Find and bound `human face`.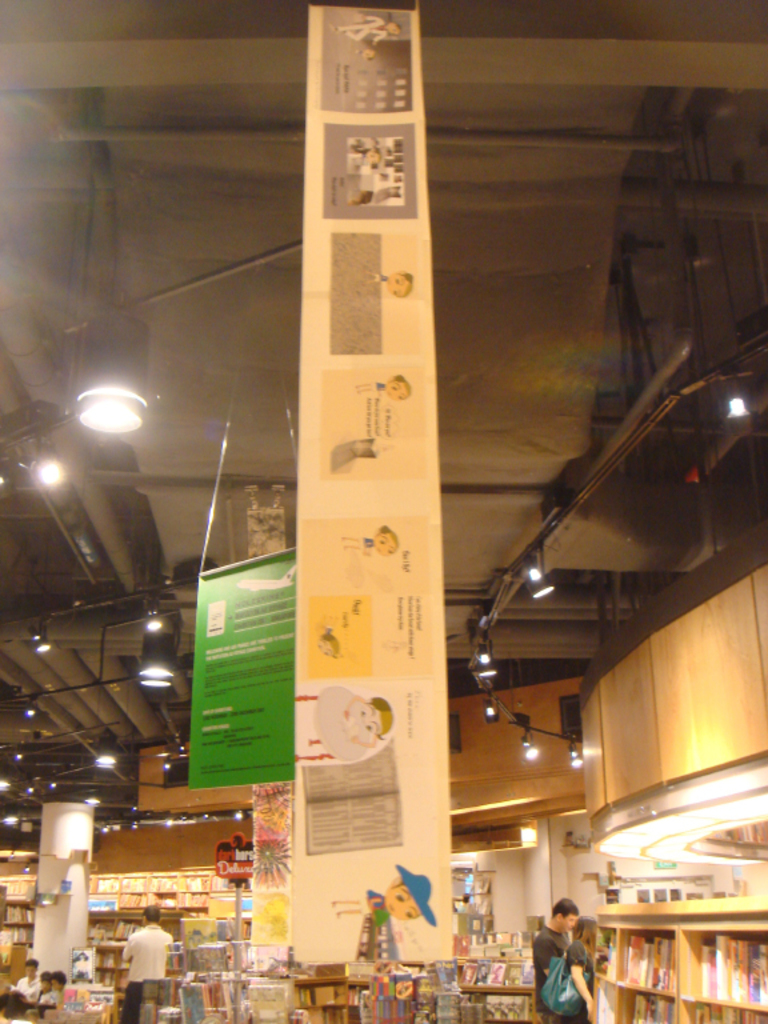
Bound: (x1=359, y1=703, x2=375, y2=740).
